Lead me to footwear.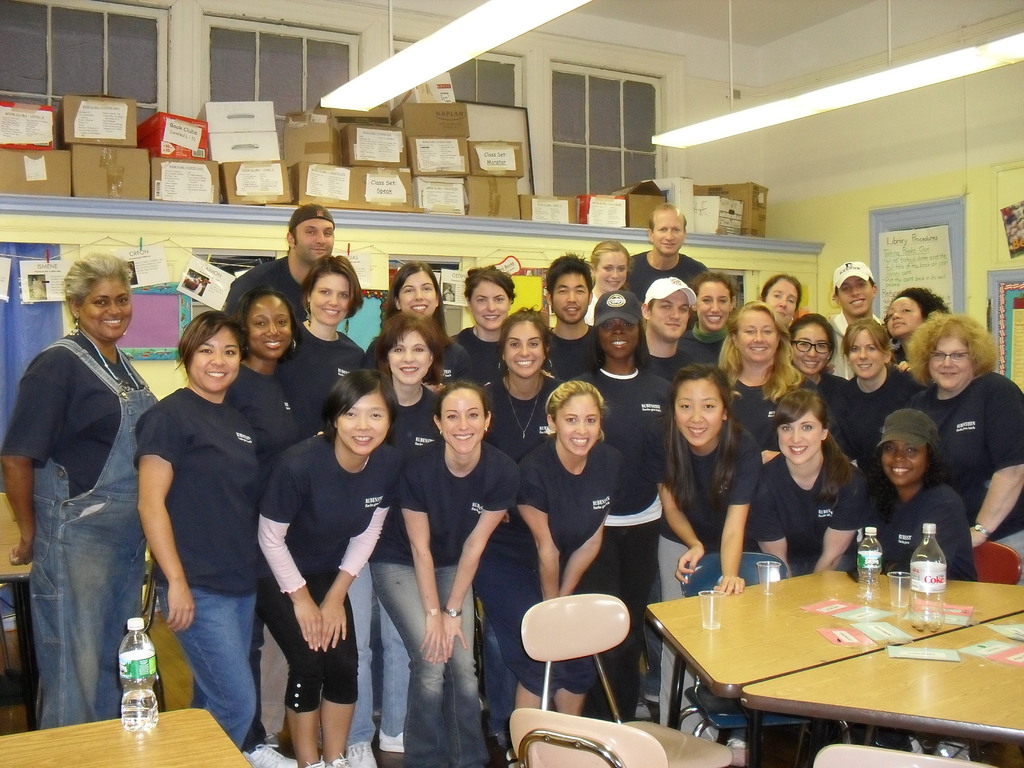
Lead to select_region(236, 736, 300, 767).
